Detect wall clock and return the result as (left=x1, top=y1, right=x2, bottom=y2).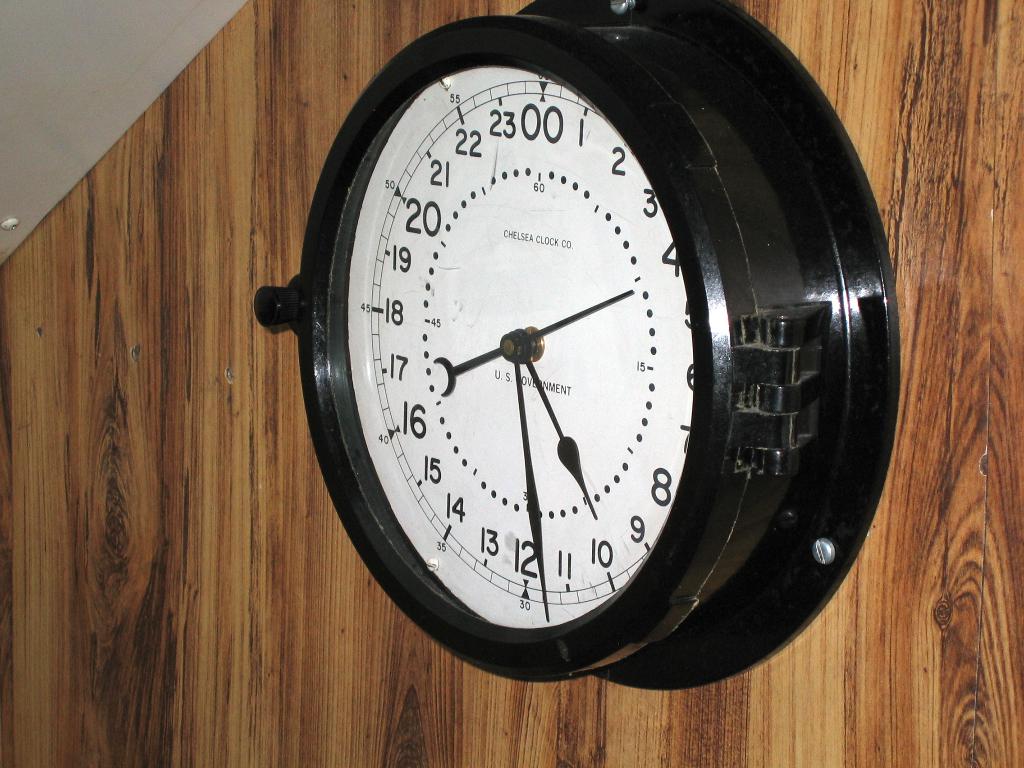
(left=254, top=0, right=900, bottom=688).
